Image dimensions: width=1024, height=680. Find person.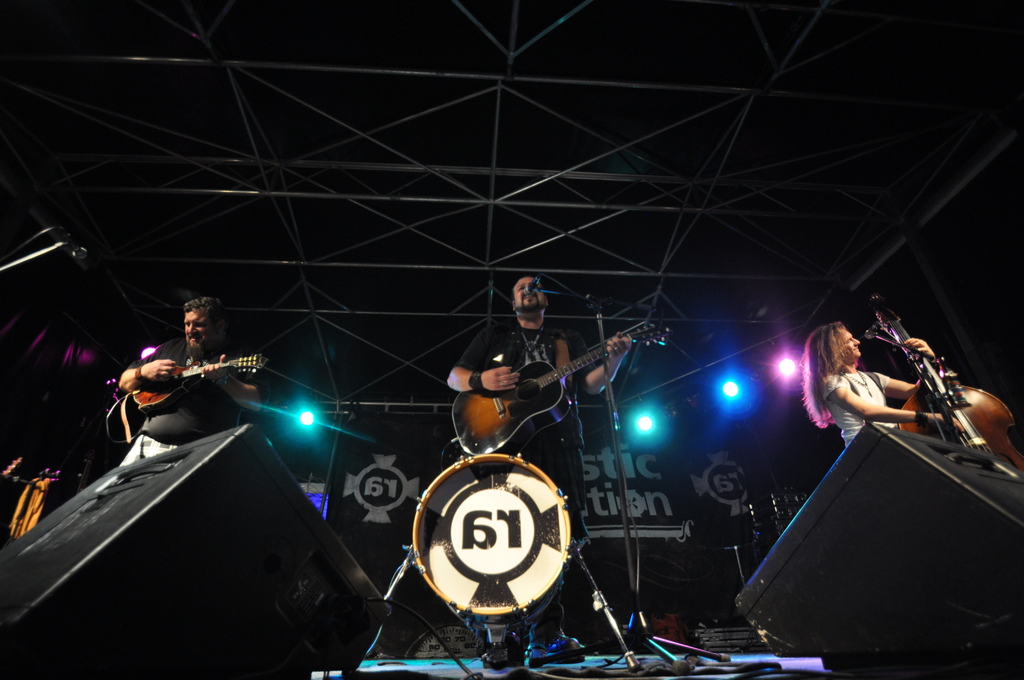
{"left": 115, "top": 306, "right": 265, "bottom": 466}.
